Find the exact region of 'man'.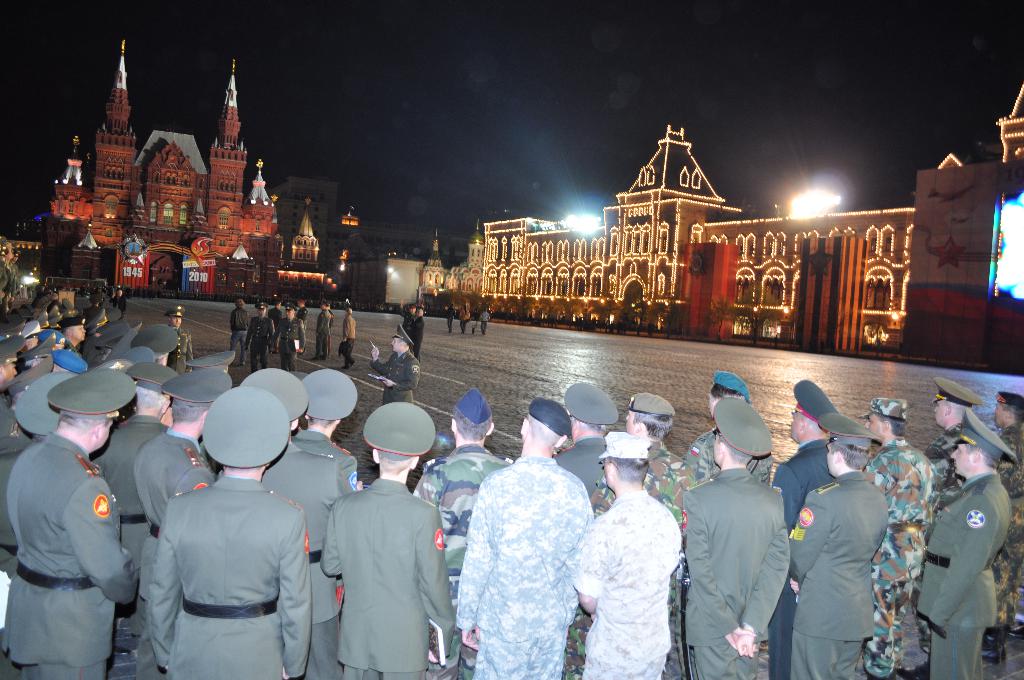
Exact region: 453 392 622 675.
